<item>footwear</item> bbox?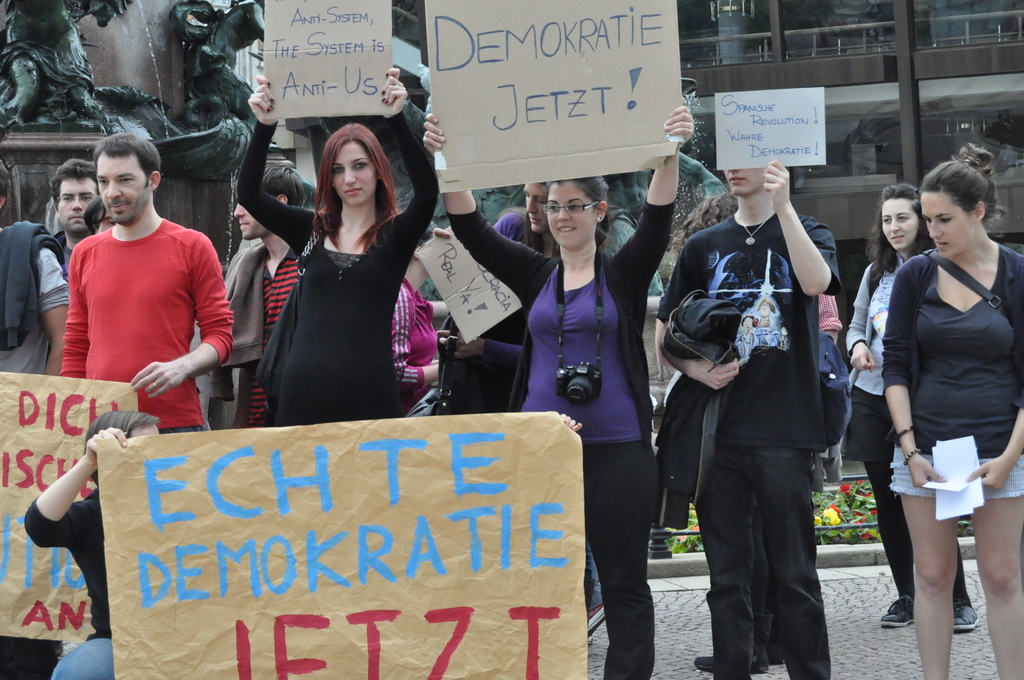
(x1=694, y1=652, x2=732, y2=668)
